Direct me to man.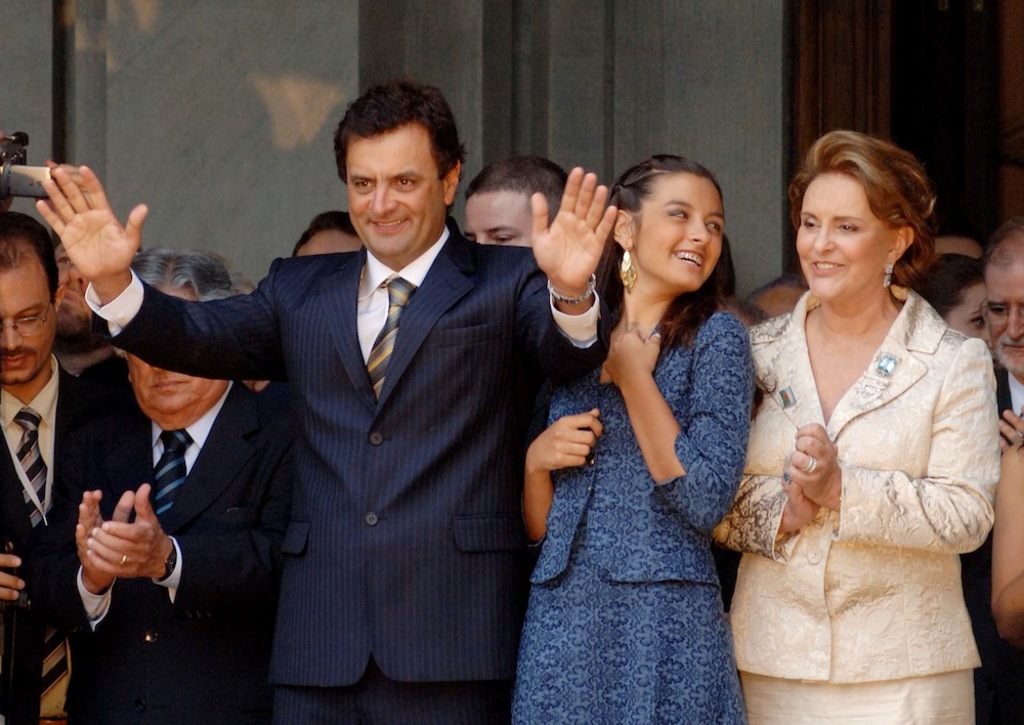
Direction: 460/162/582/392.
